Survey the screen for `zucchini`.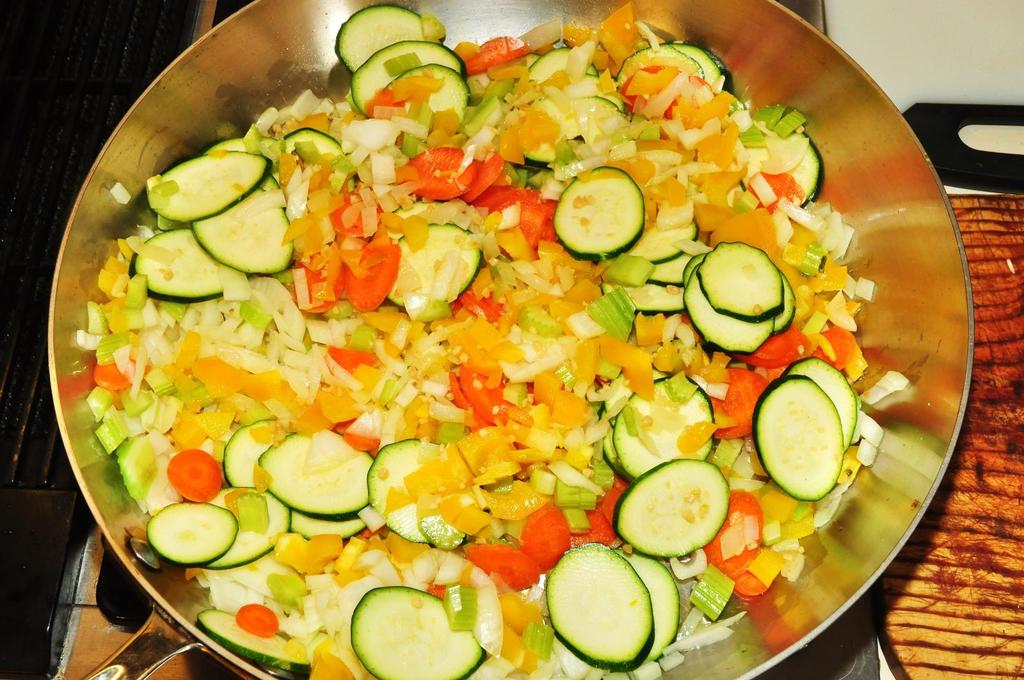
Survey found: l=689, t=241, r=787, b=320.
